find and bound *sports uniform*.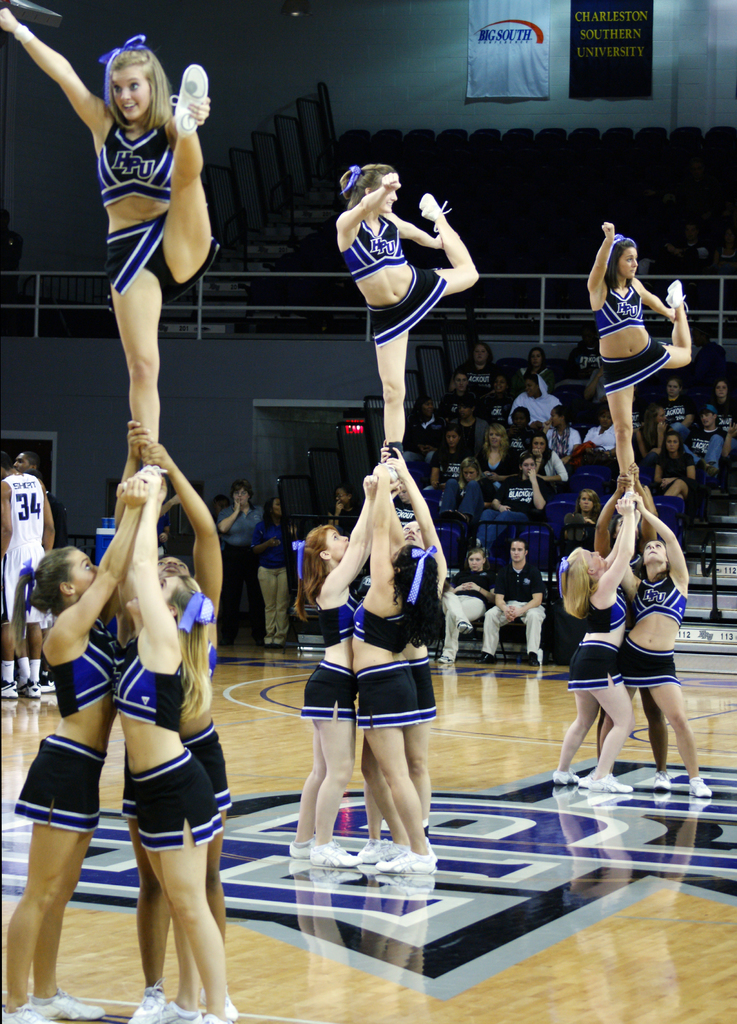
Bound: [x1=49, y1=607, x2=109, y2=715].
